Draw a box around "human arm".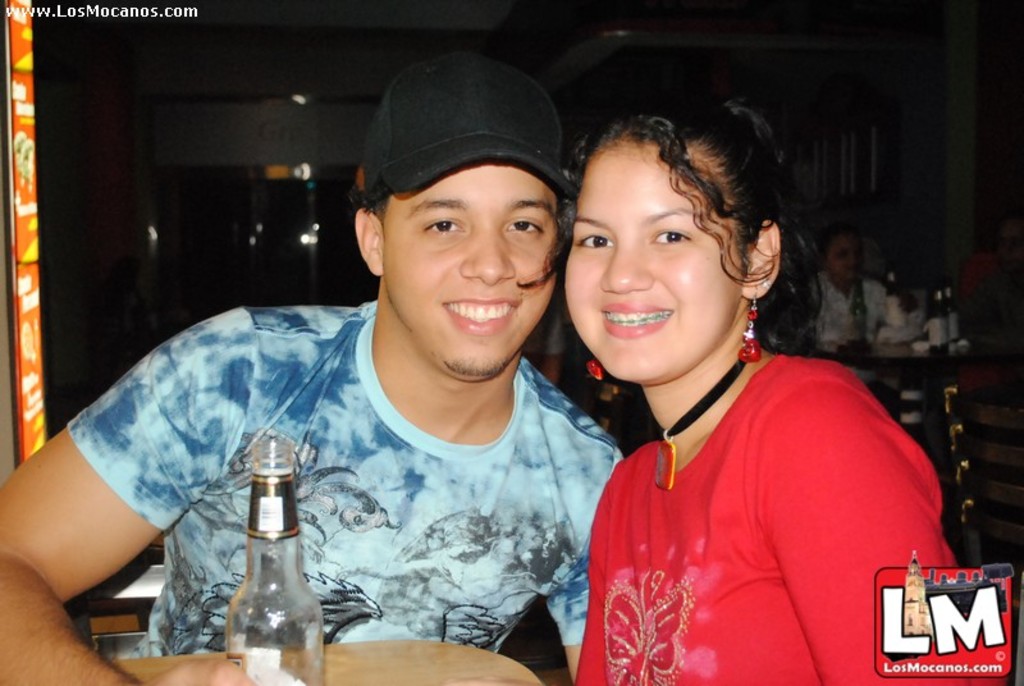
575, 585, 605, 682.
